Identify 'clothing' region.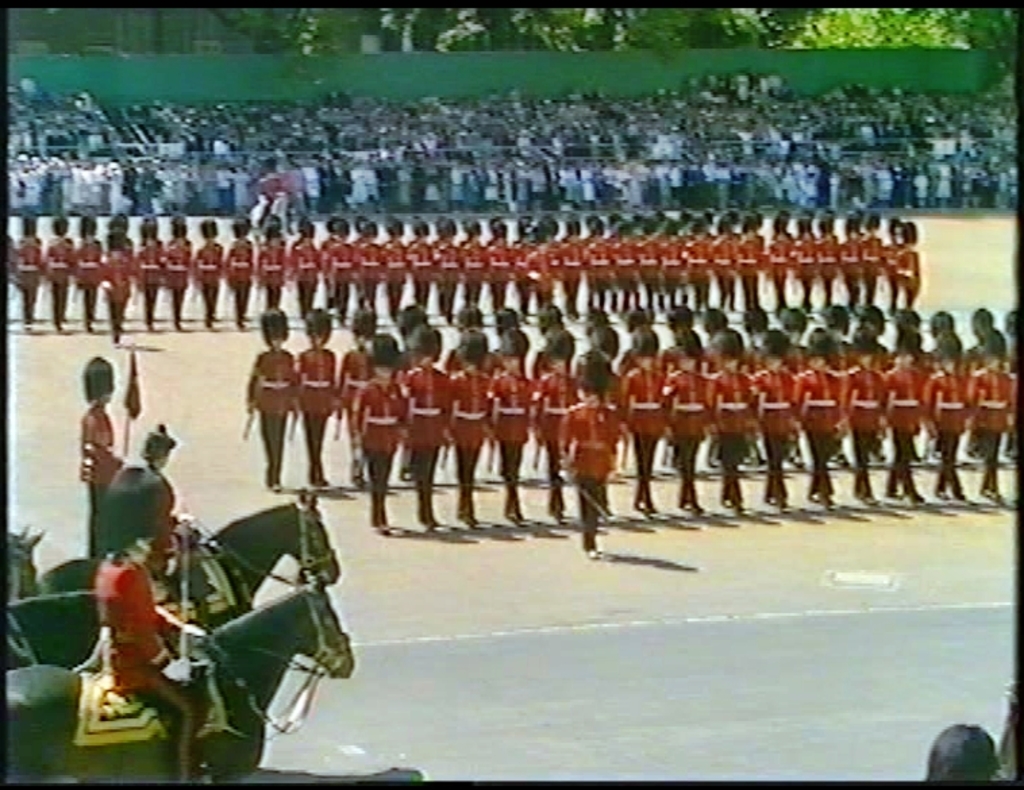
Region: [x1=682, y1=234, x2=705, y2=311].
